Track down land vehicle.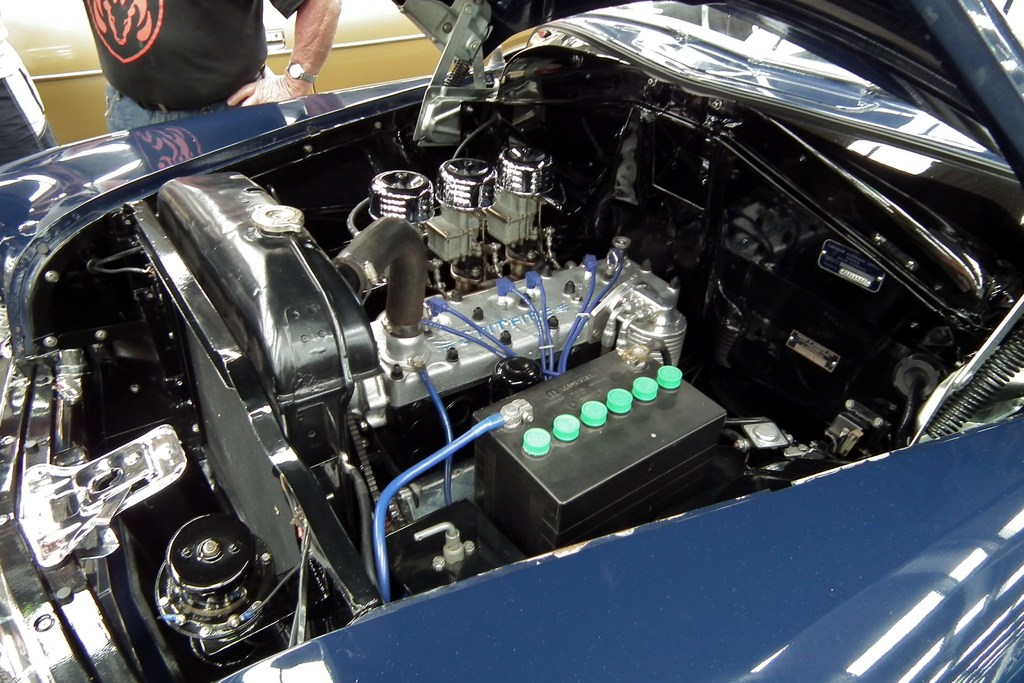
Tracked to 8:31:1020:682.
